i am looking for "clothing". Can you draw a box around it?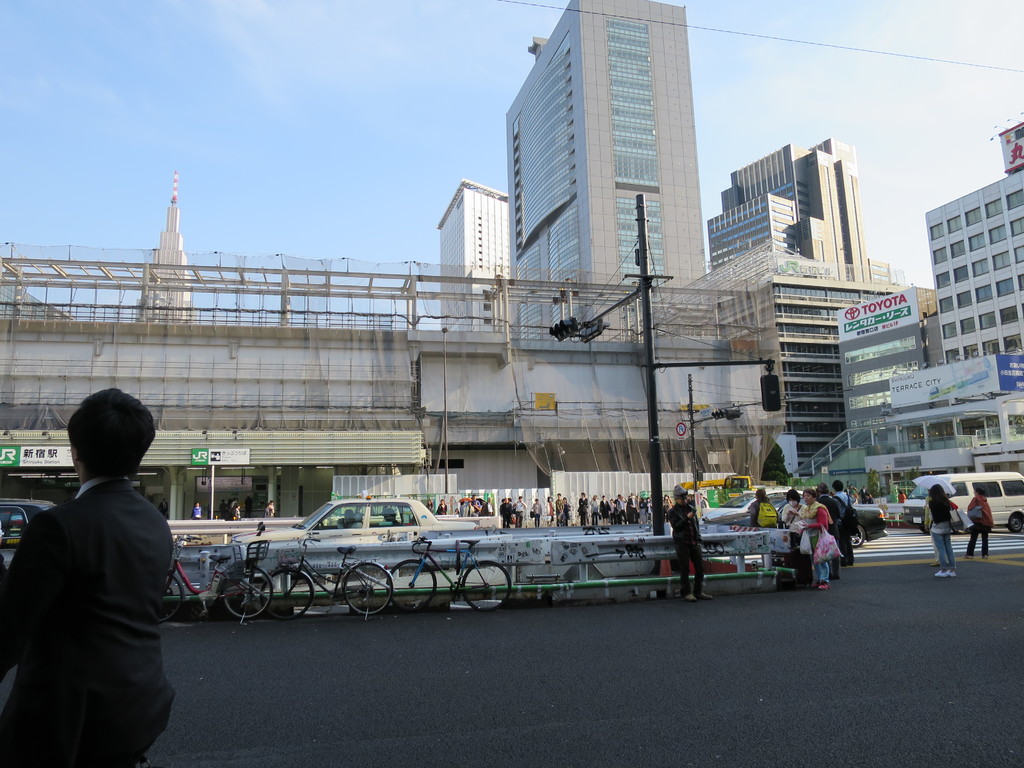
Sure, the bounding box is detection(749, 498, 775, 532).
